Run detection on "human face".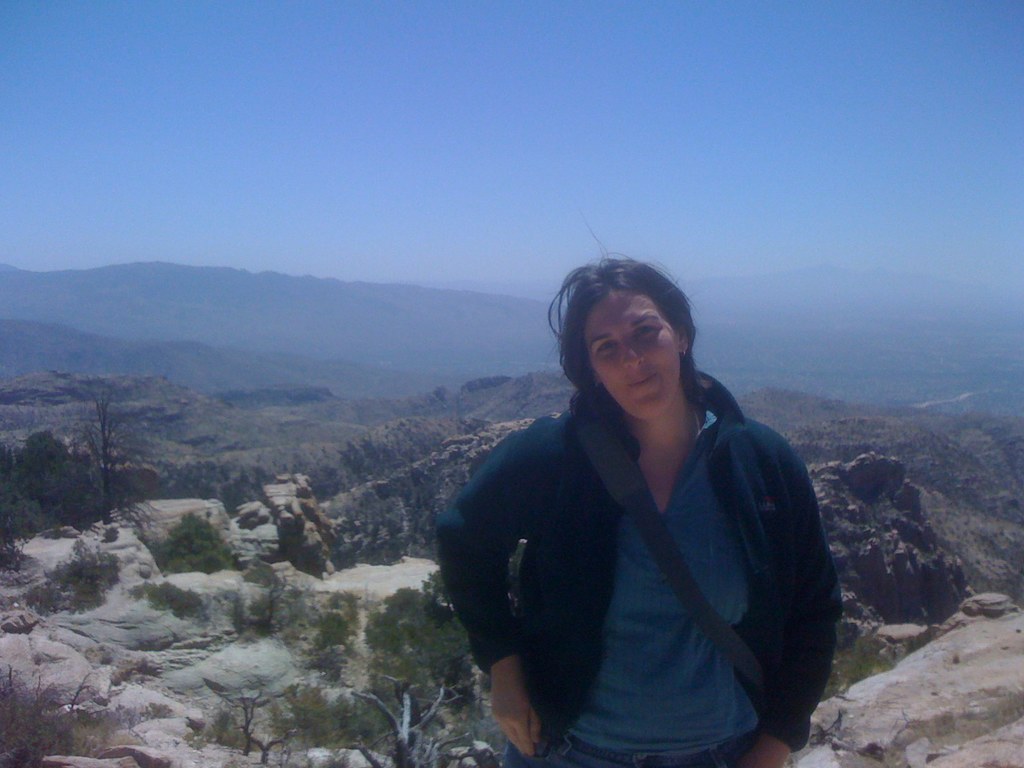
Result: (left=579, top=296, right=680, bottom=417).
